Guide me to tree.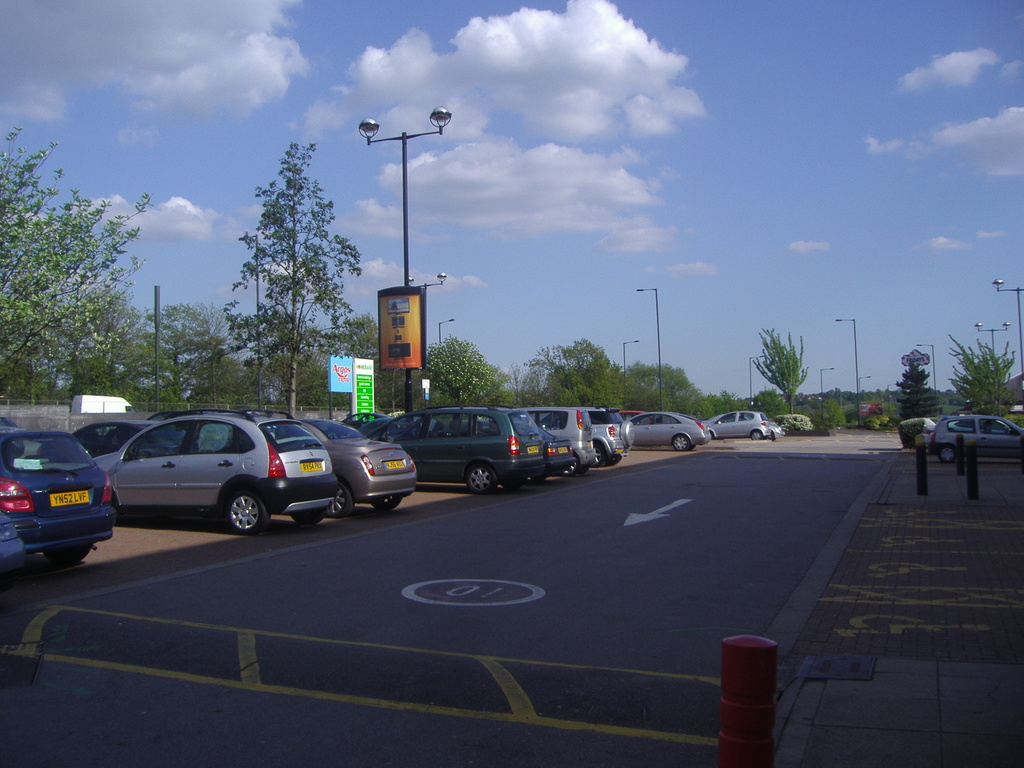
Guidance: 318,304,408,412.
